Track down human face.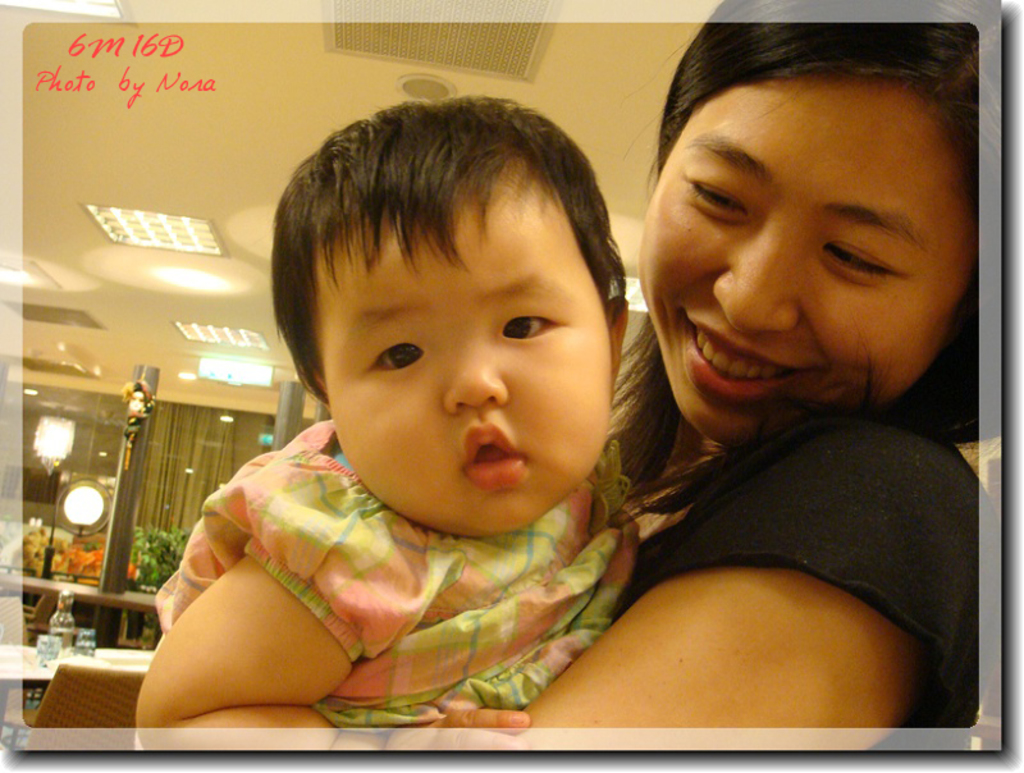
Tracked to crop(326, 186, 618, 529).
